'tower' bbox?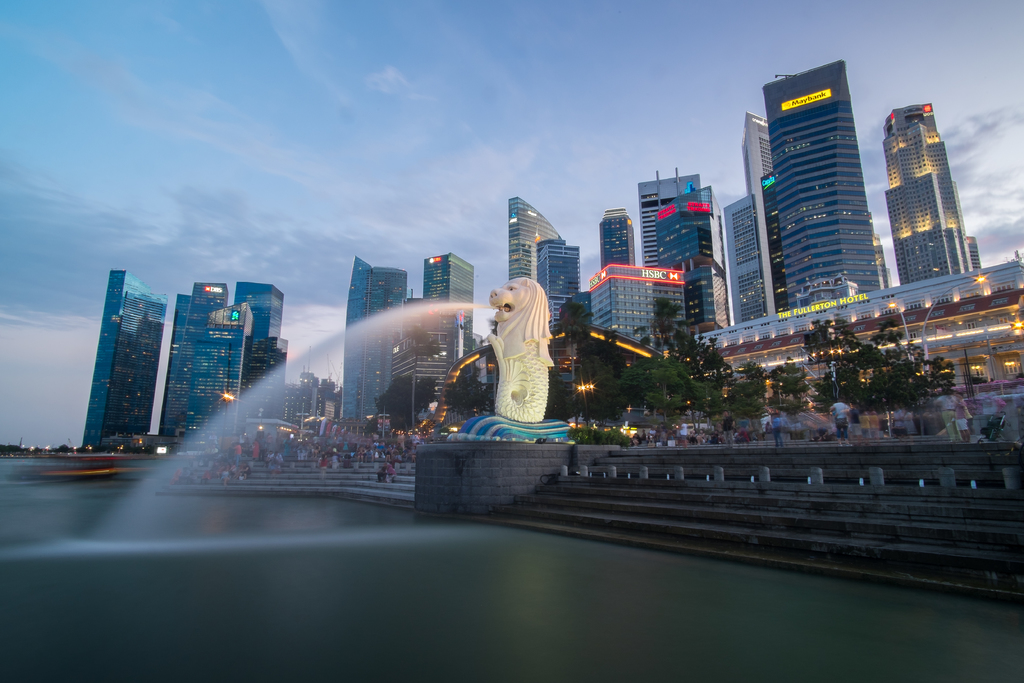
detection(636, 167, 696, 263)
